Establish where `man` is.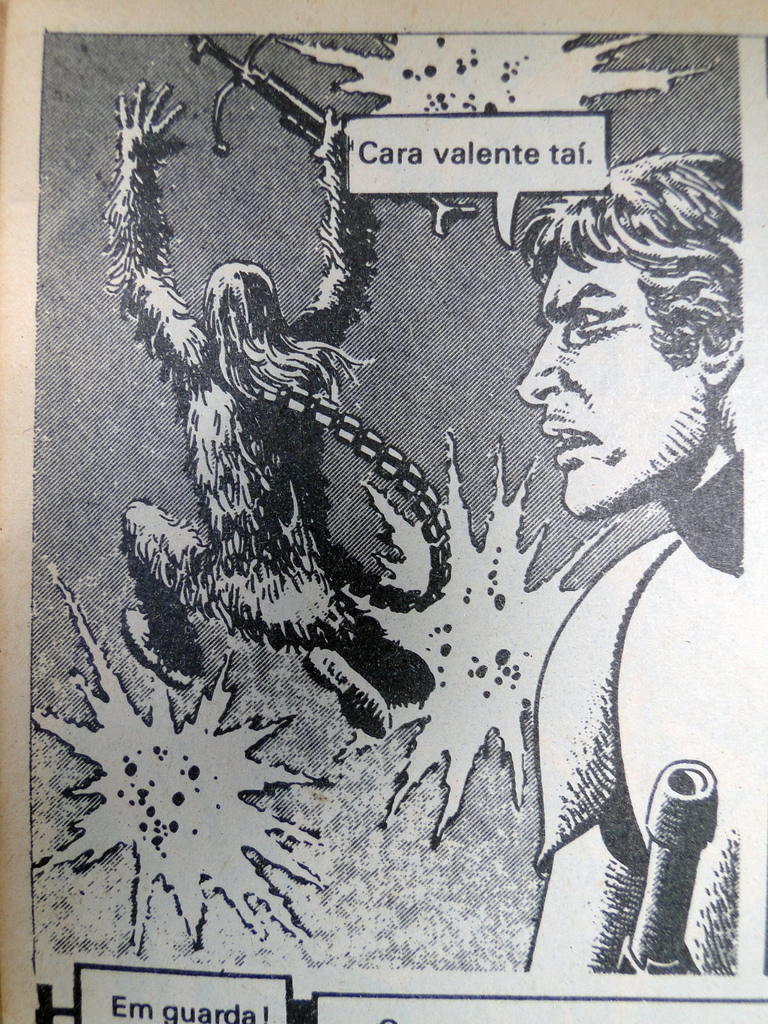
Established at [left=518, top=143, right=740, bottom=977].
